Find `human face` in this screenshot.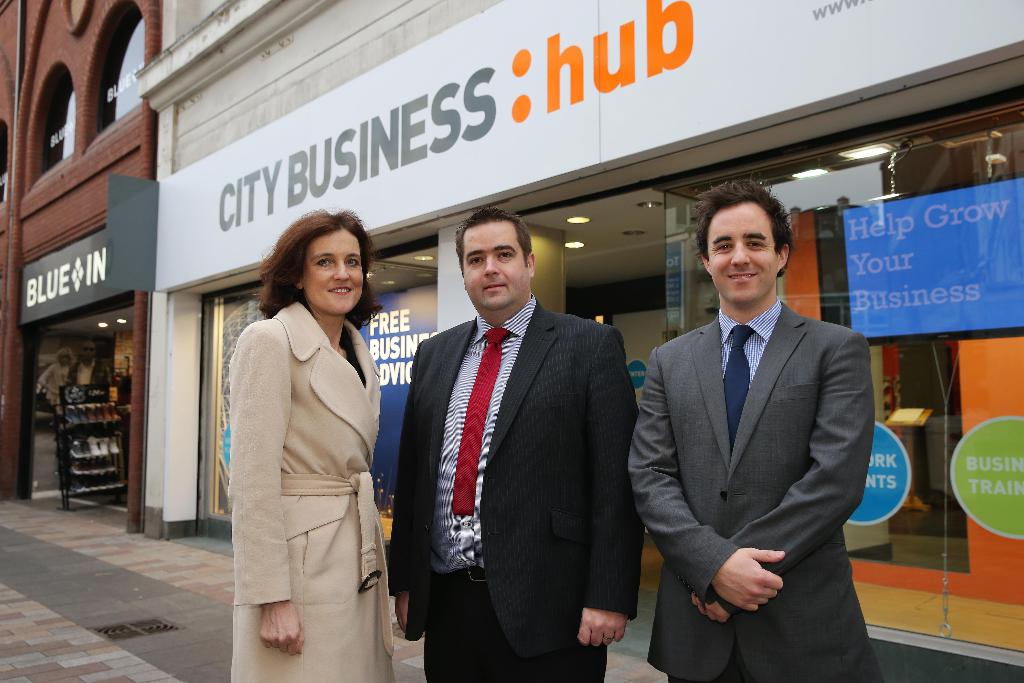
The bounding box for `human face` is BBox(299, 231, 365, 315).
